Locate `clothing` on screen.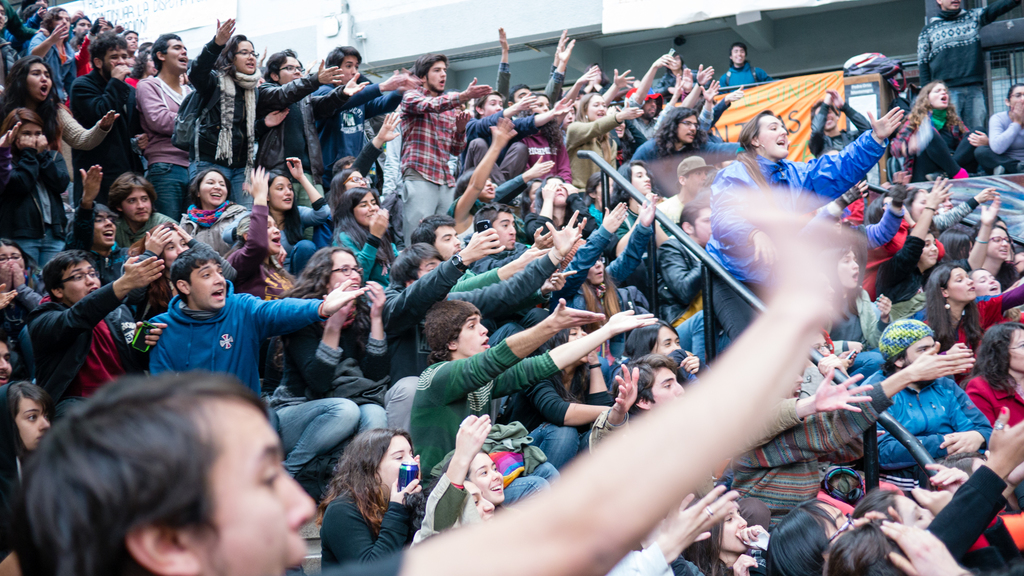
On screen at <box>564,117,623,189</box>.
